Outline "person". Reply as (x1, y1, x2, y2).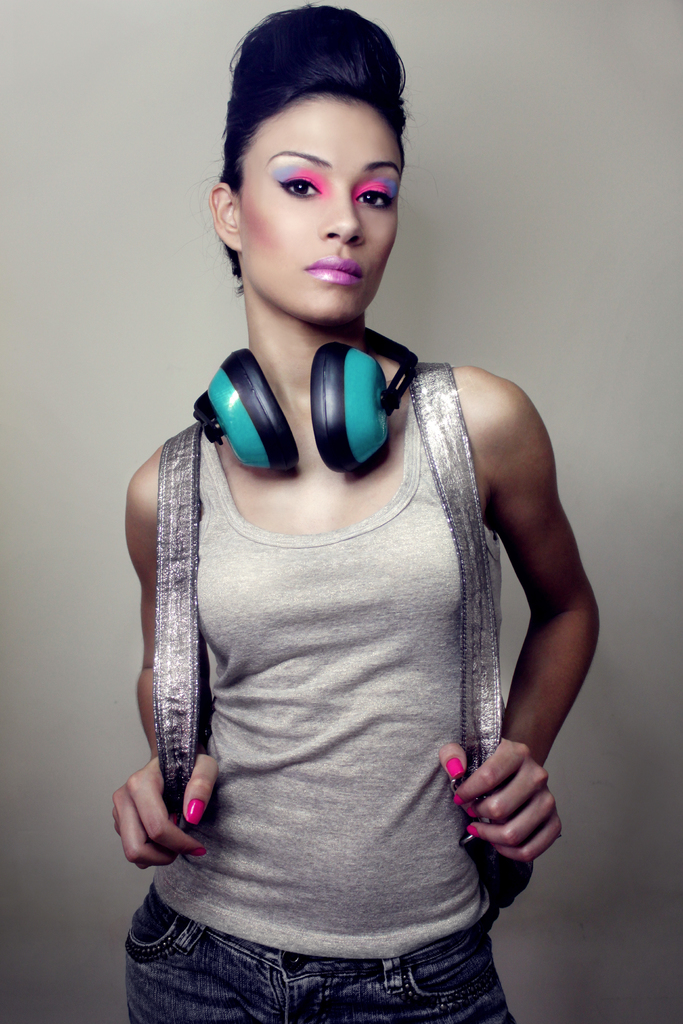
(111, 8, 600, 1023).
